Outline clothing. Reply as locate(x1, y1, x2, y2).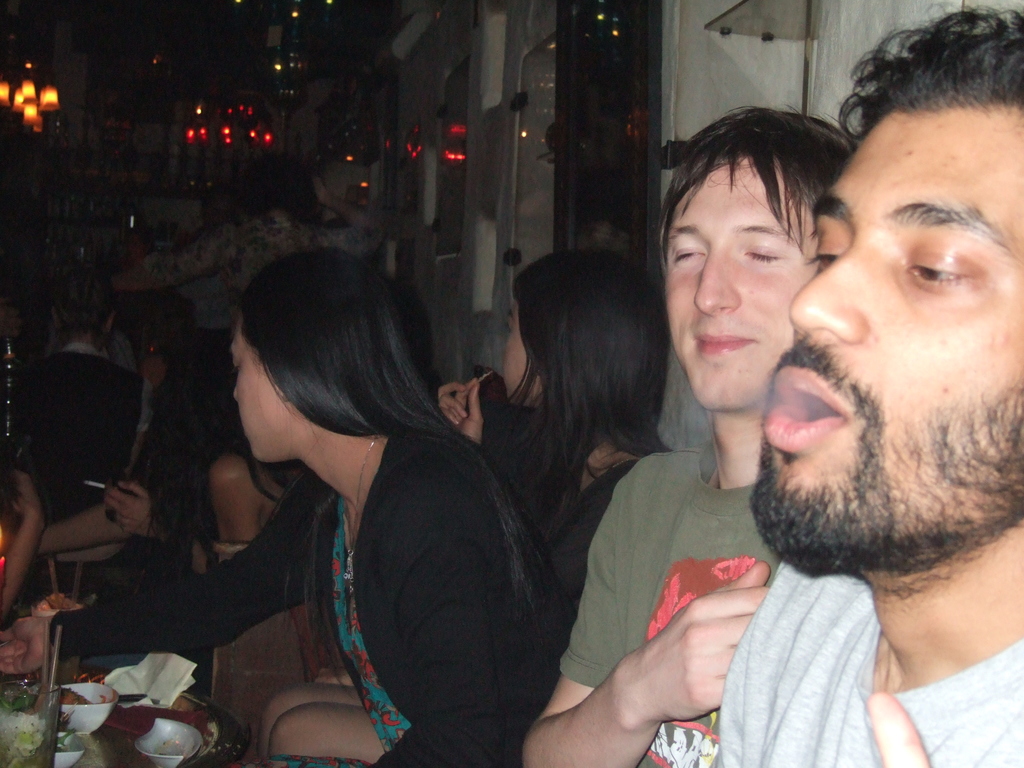
locate(557, 438, 781, 767).
